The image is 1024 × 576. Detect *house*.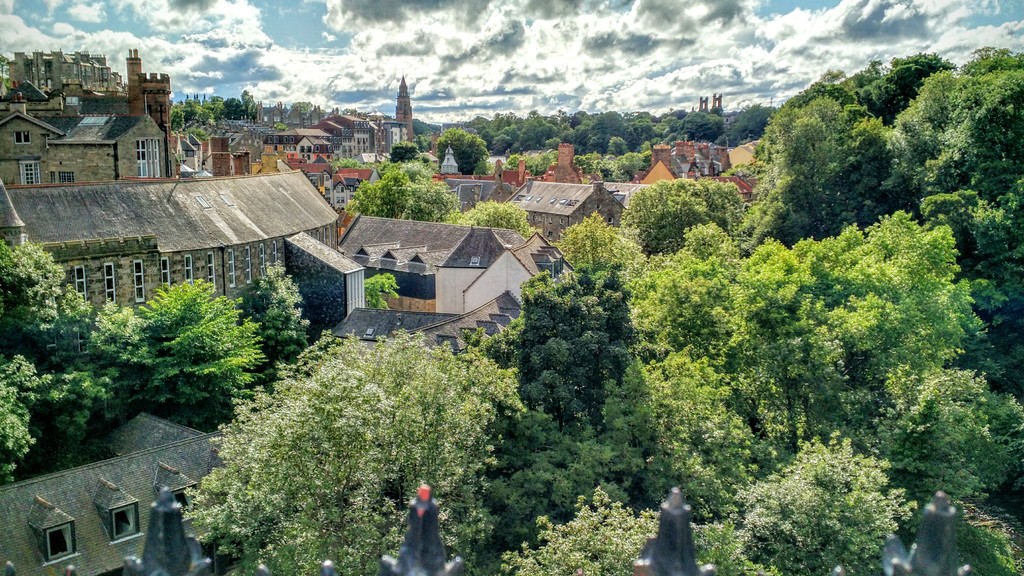
Detection: (x1=0, y1=113, x2=61, y2=197).
